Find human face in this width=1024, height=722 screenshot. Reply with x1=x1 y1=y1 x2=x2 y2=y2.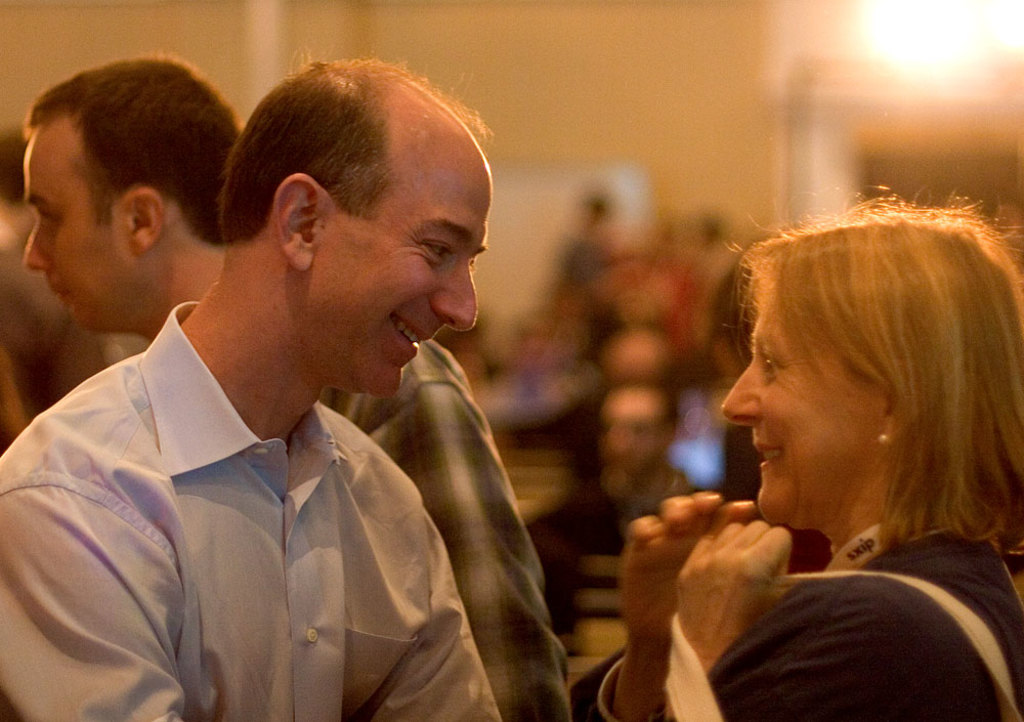
x1=306 y1=184 x2=494 y2=394.
